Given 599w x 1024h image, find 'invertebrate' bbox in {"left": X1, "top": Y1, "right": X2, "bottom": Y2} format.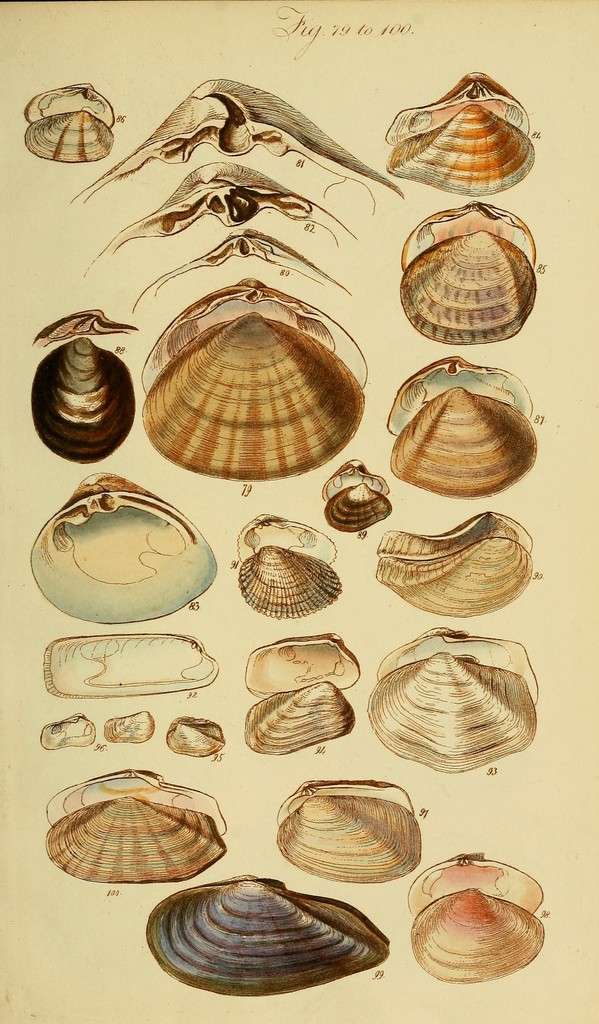
{"left": 29, "top": 337, "right": 136, "bottom": 465}.
